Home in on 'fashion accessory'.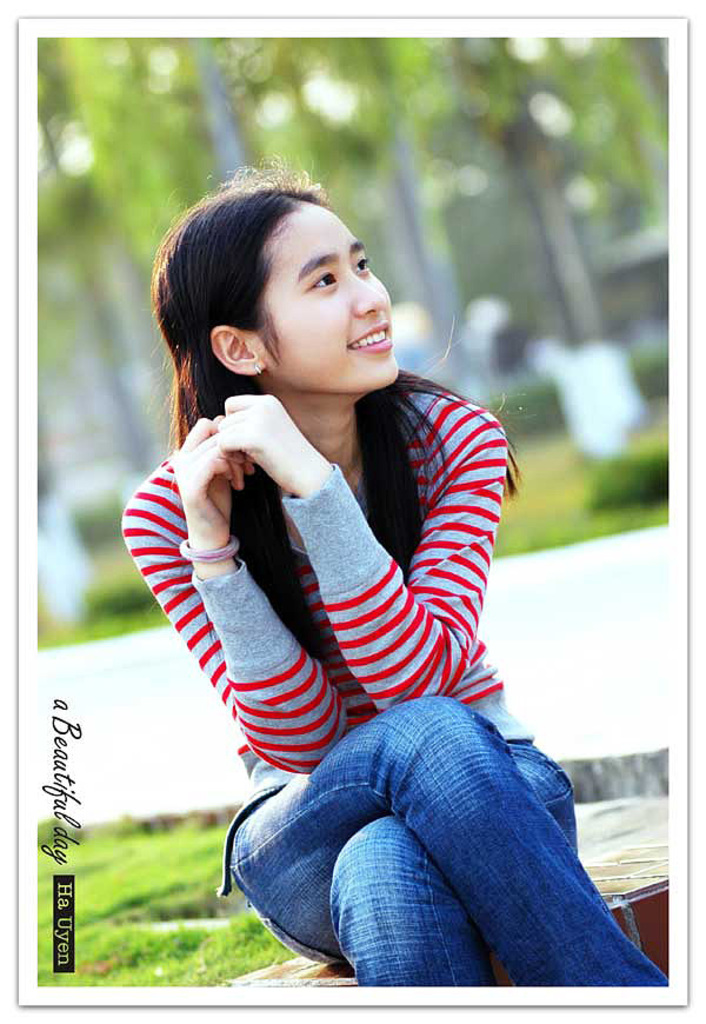
Homed in at [left=176, top=539, right=239, bottom=560].
